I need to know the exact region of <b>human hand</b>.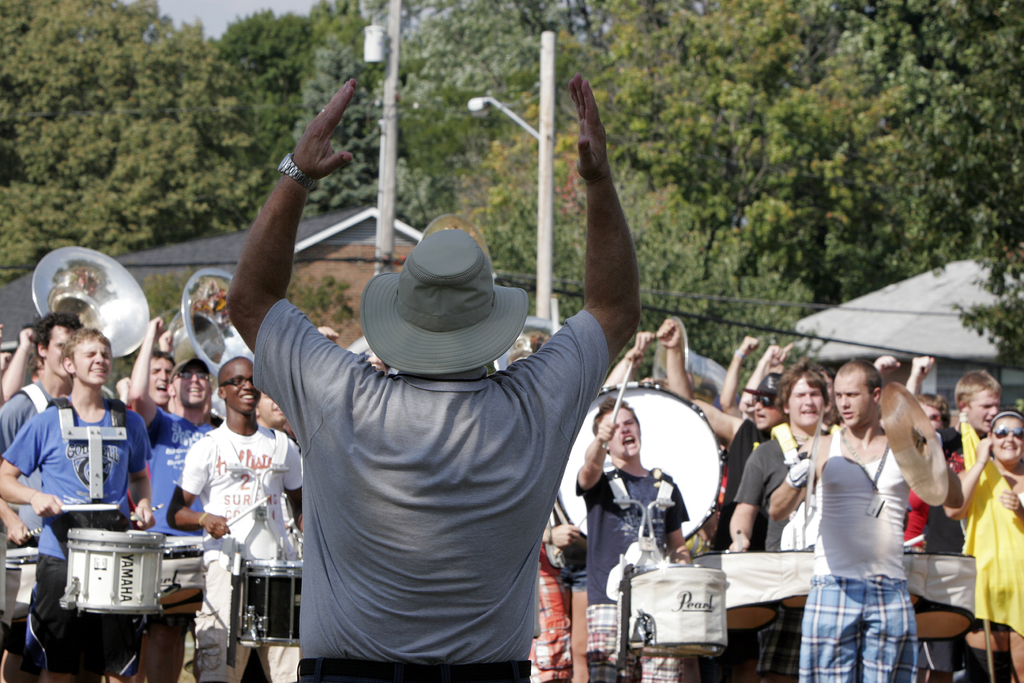
Region: x1=369, y1=356, x2=389, y2=374.
